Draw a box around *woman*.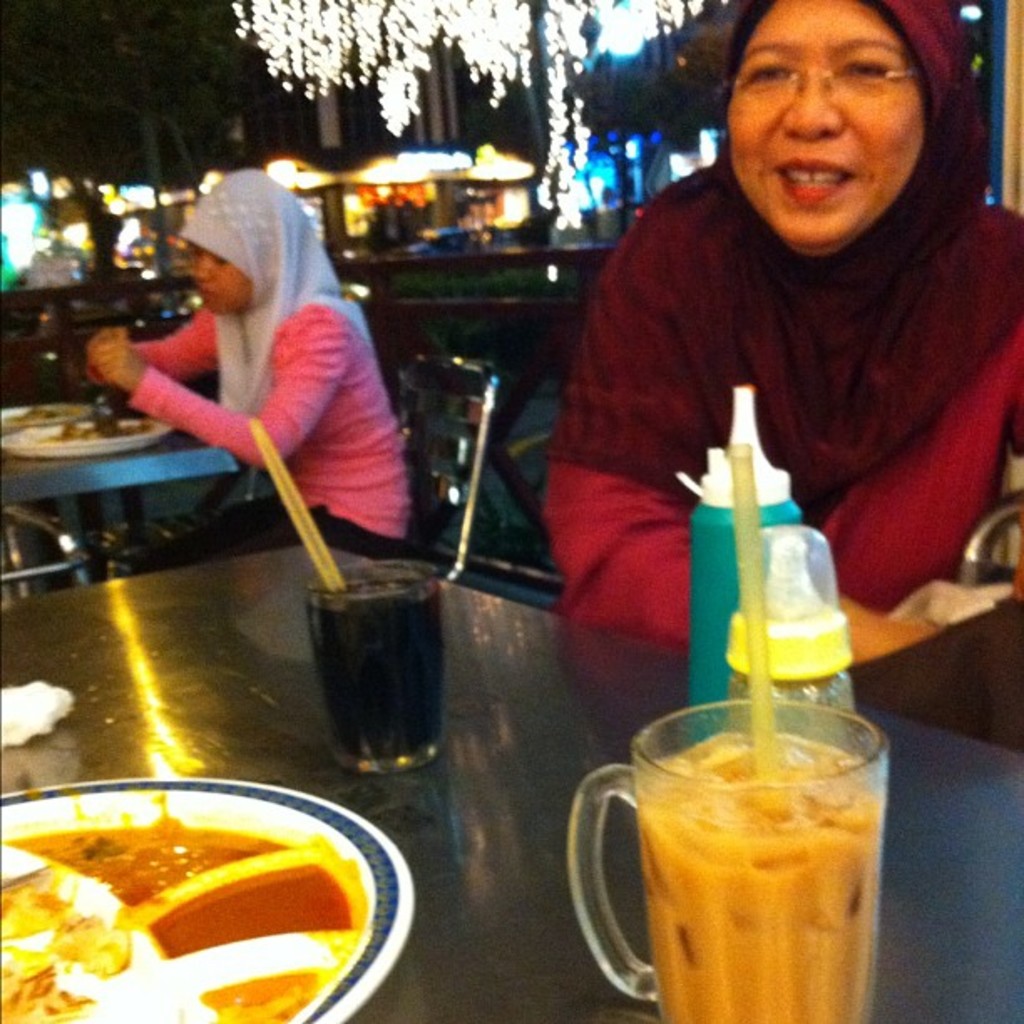
[75,176,410,552].
